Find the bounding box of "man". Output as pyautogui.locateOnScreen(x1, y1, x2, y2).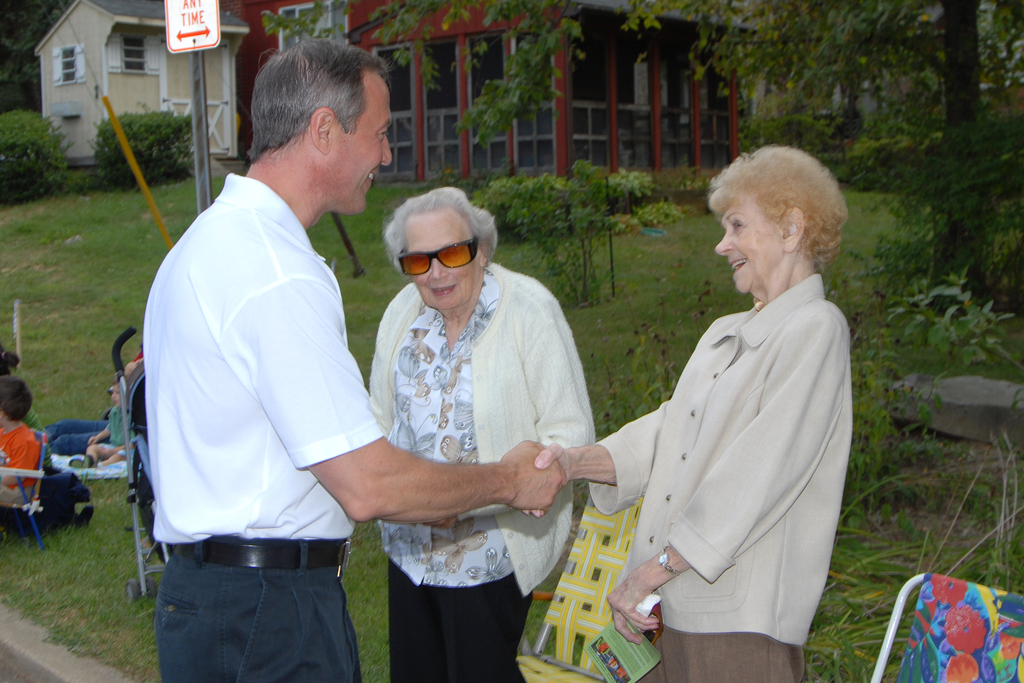
pyautogui.locateOnScreen(152, 46, 575, 675).
